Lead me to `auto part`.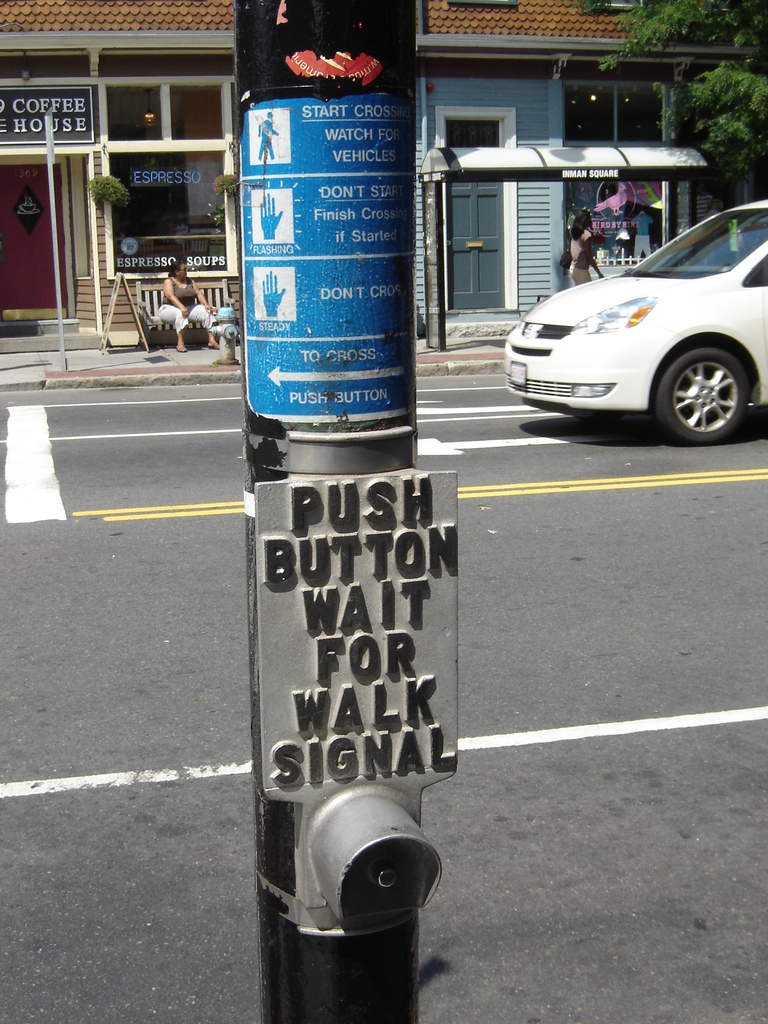
Lead to select_region(653, 346, 753, 444).
